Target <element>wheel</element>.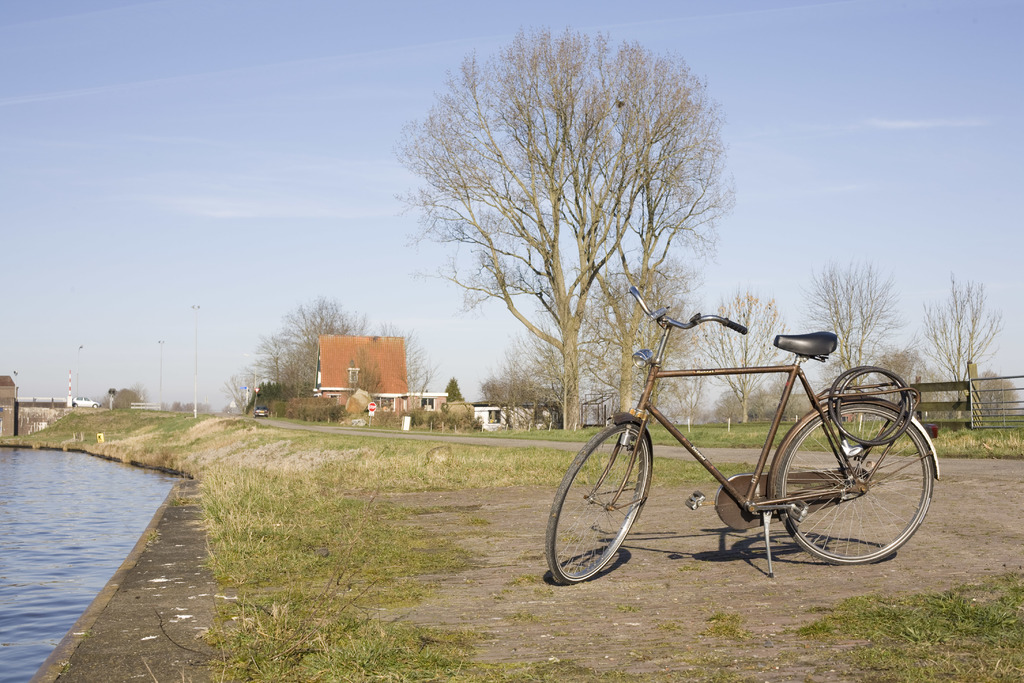
Target region: locate(73, 405, 77, 406).
